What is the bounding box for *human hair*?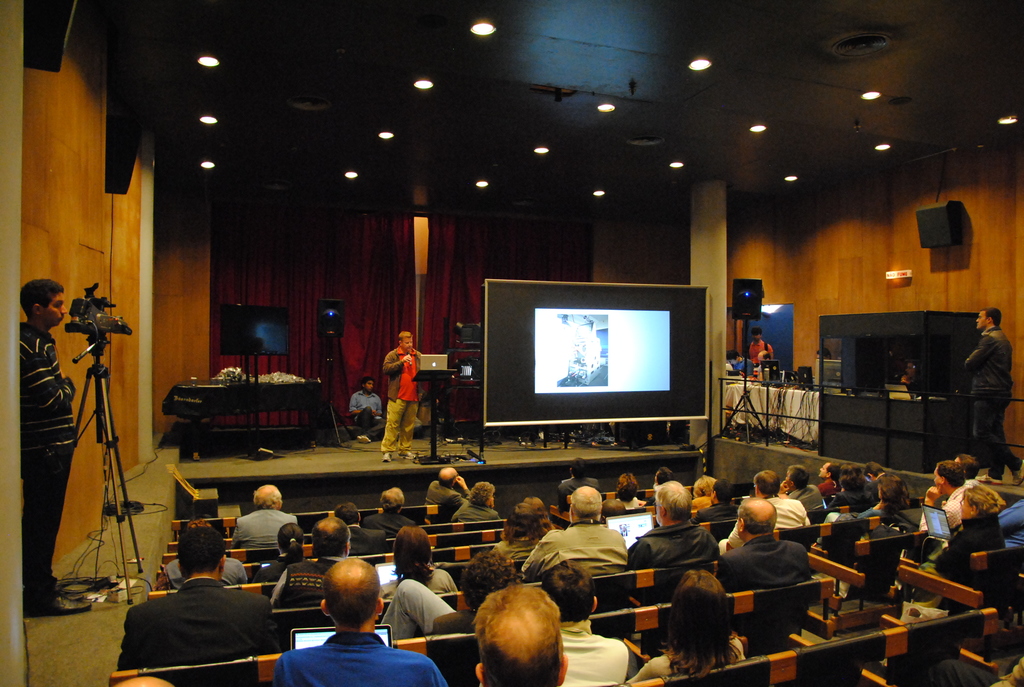
[461, 549, 521, 607].
